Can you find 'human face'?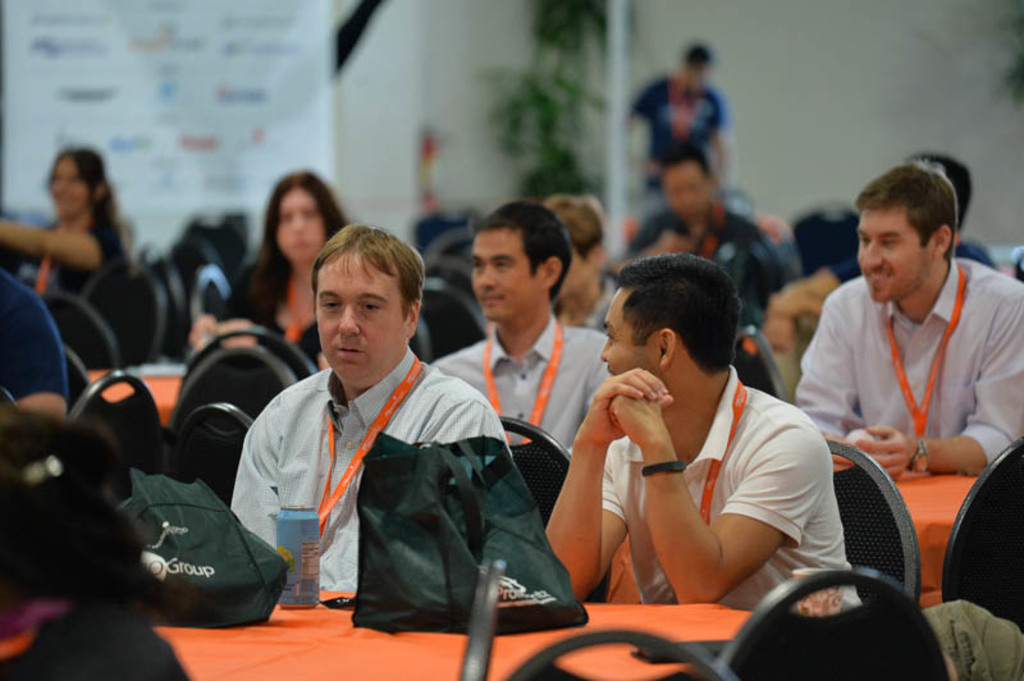
Yes, bounding box: [x1=51, y1=156, x2=86, y2=220].
